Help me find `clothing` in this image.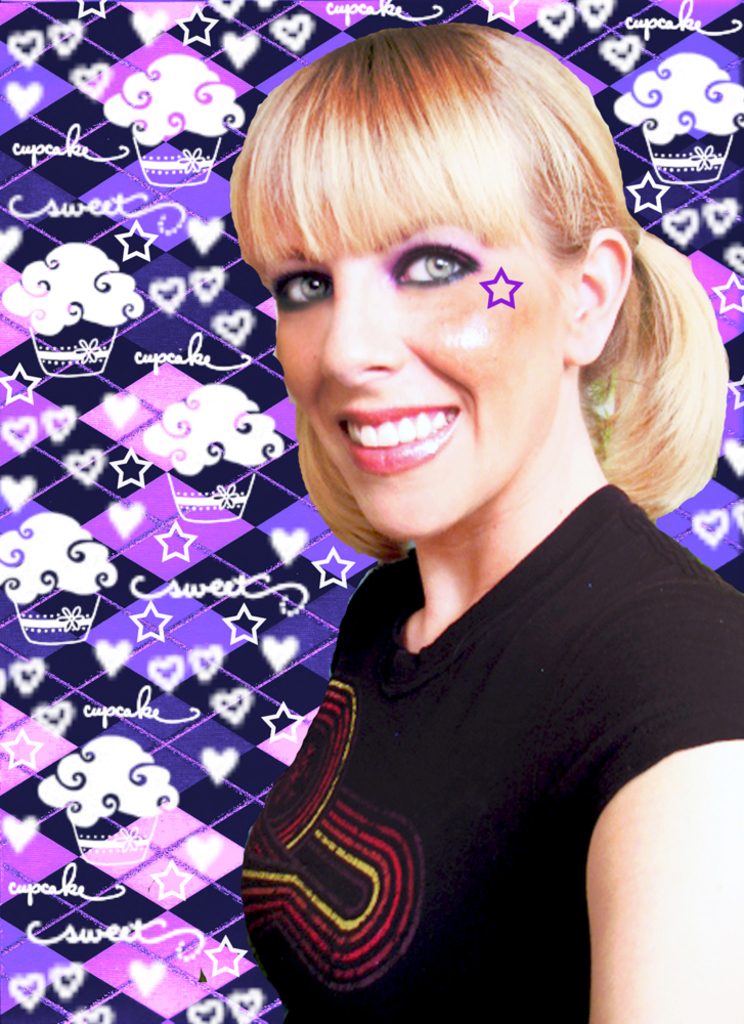
Found it: x1=253, y1=484, x2=691, y2=1014.
